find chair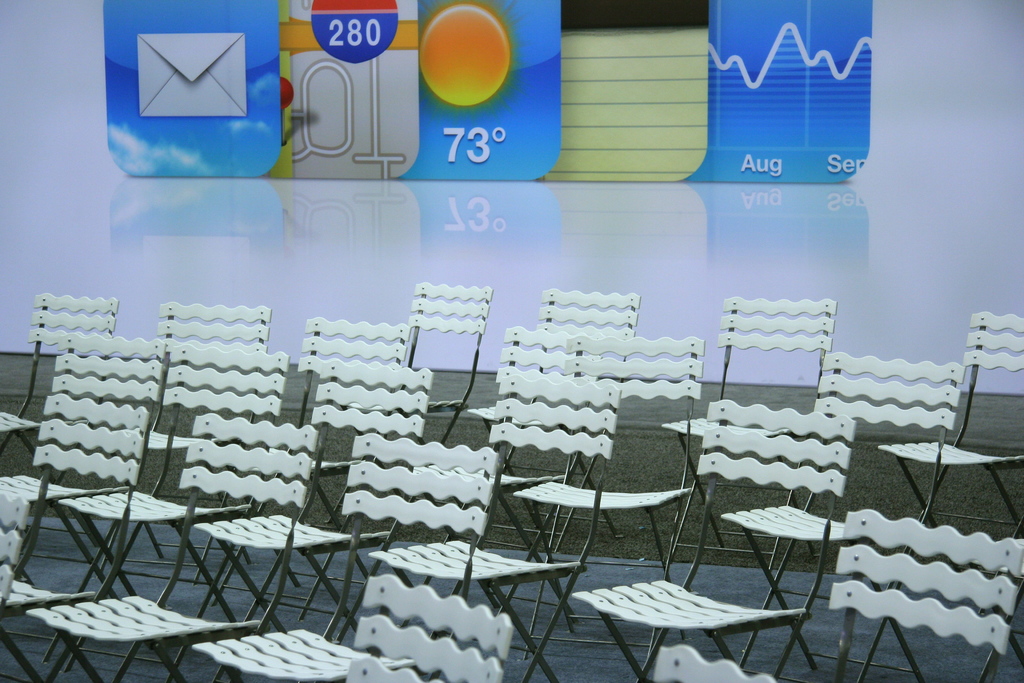
box=[0, 290, 123, 509]
